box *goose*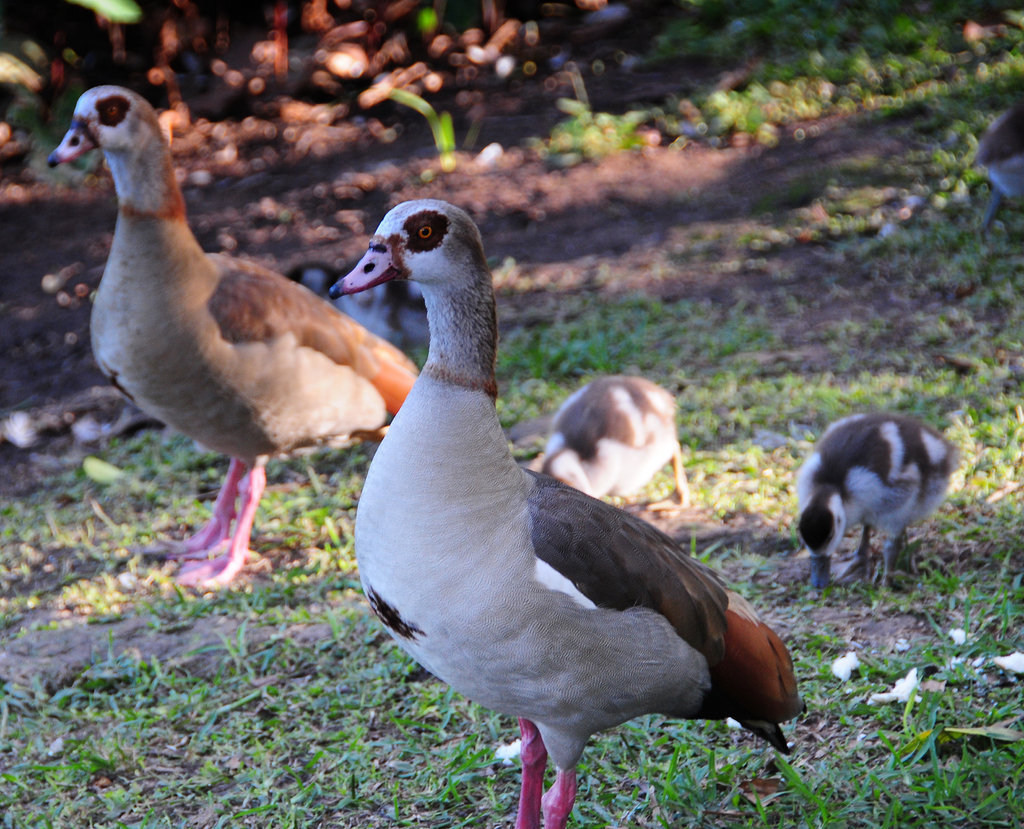
l=335, t=202, r=794, b=823
